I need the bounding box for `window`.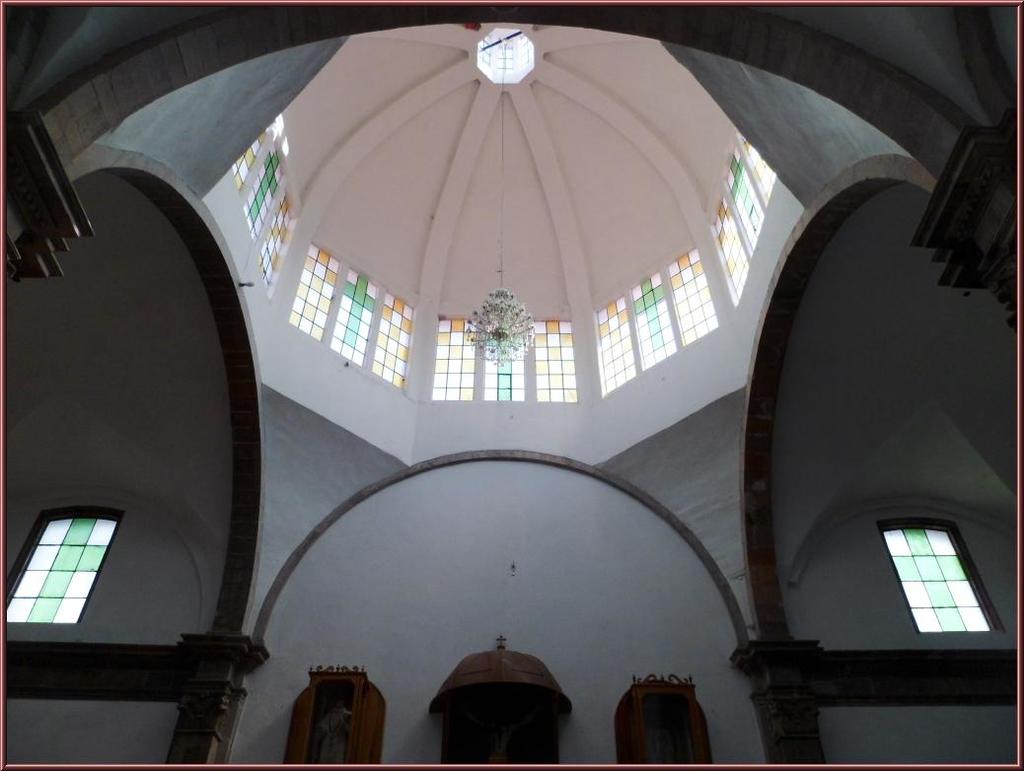
Here it is: (707, 130, 779, 303).
